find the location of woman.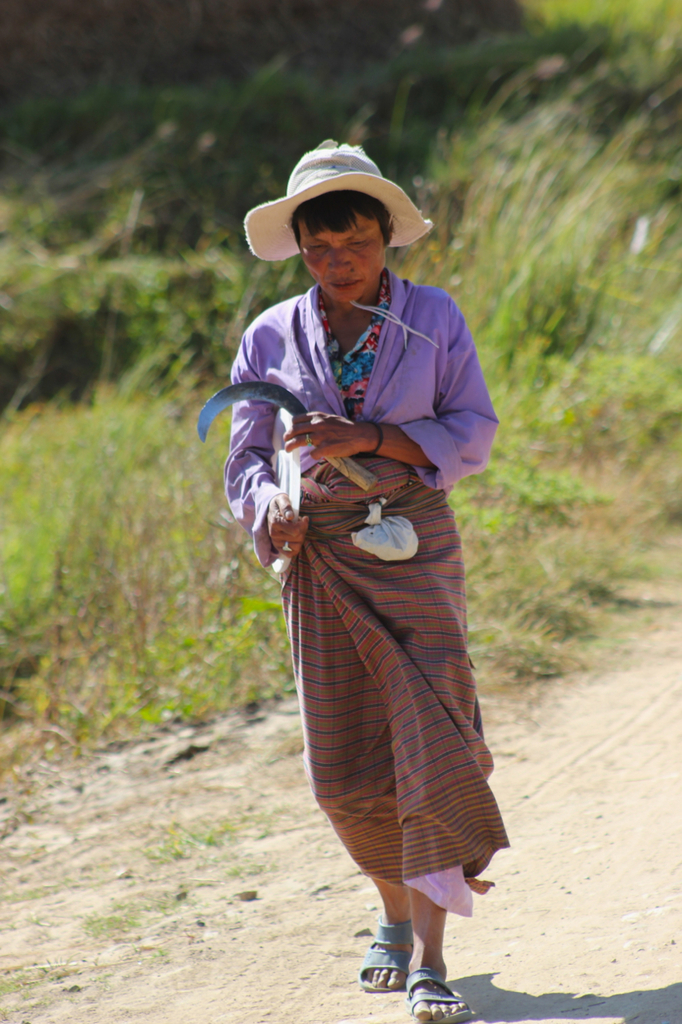
Location: 222, 141, 512, 1023.
